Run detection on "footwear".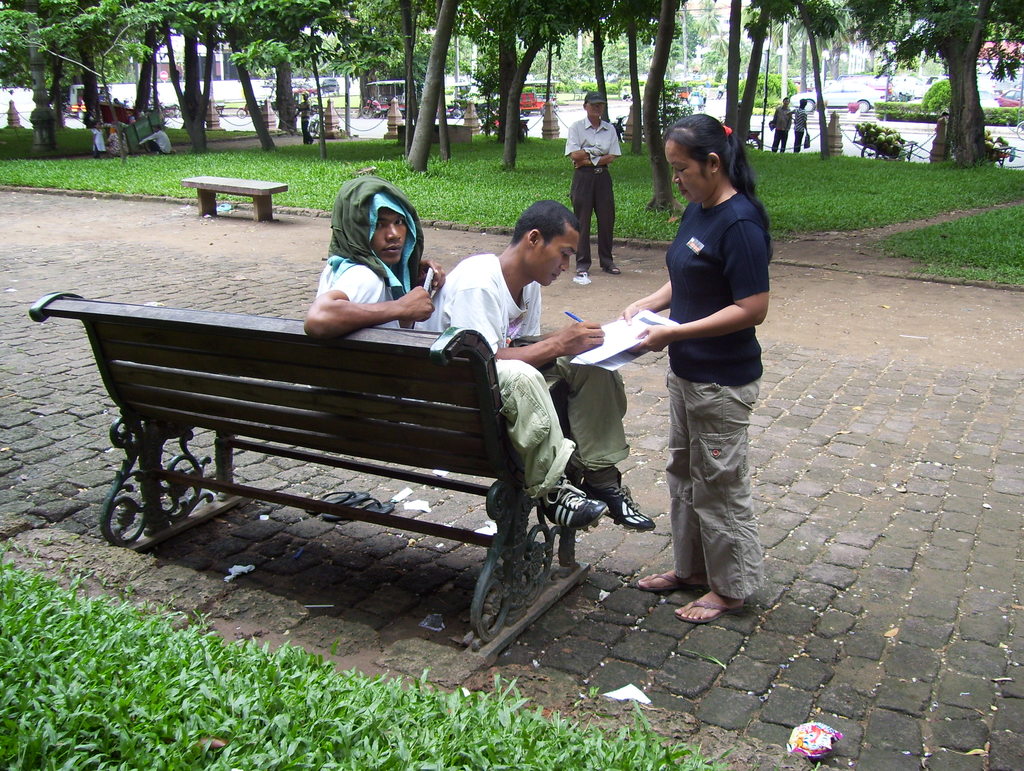
Result: [x1=677, y1=592, x2=744, y2=624].
